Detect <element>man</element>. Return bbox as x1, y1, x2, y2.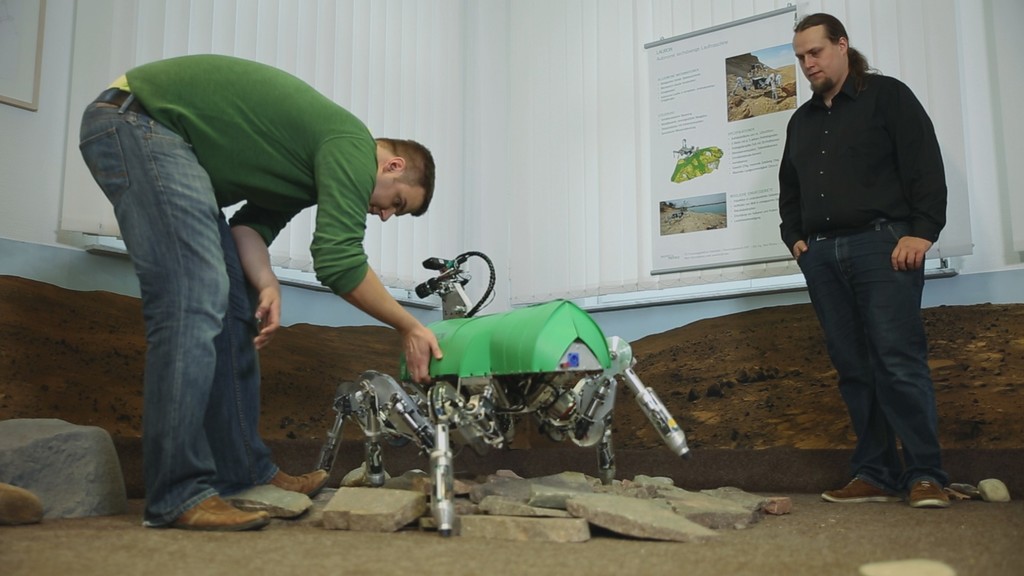
765, 0, 970, 511.
